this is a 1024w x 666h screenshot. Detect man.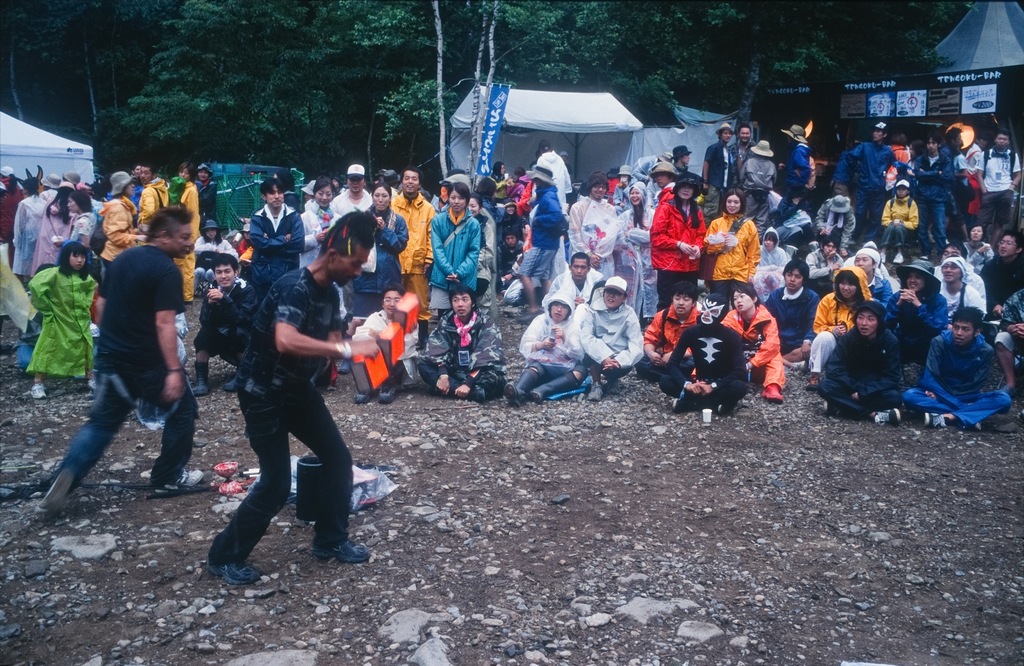
[249,179,305,300].
